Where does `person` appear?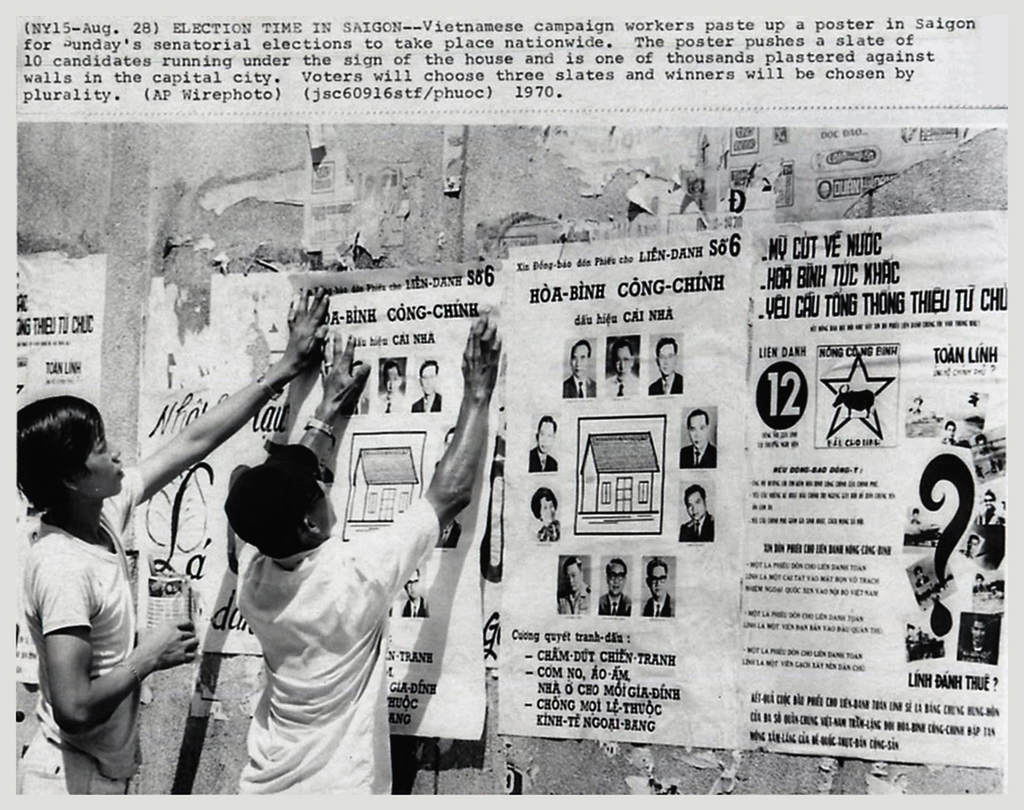
Appears at <box>603,338,645,402</box>.
